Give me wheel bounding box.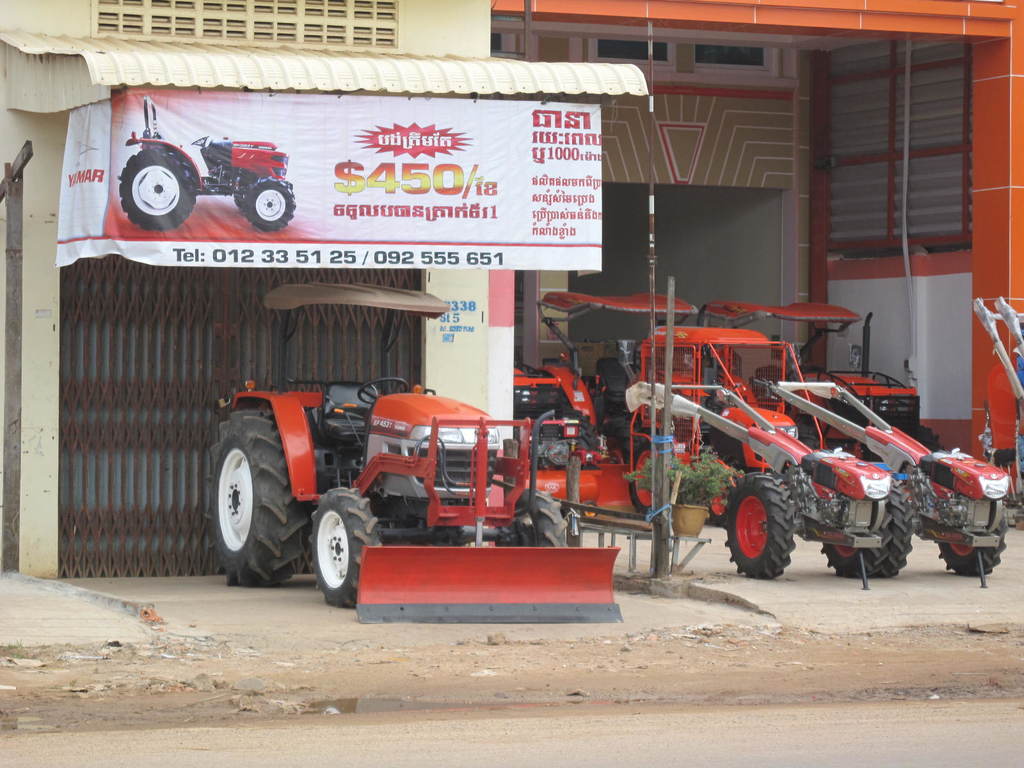
bbox(233, 192, 243, 212).
